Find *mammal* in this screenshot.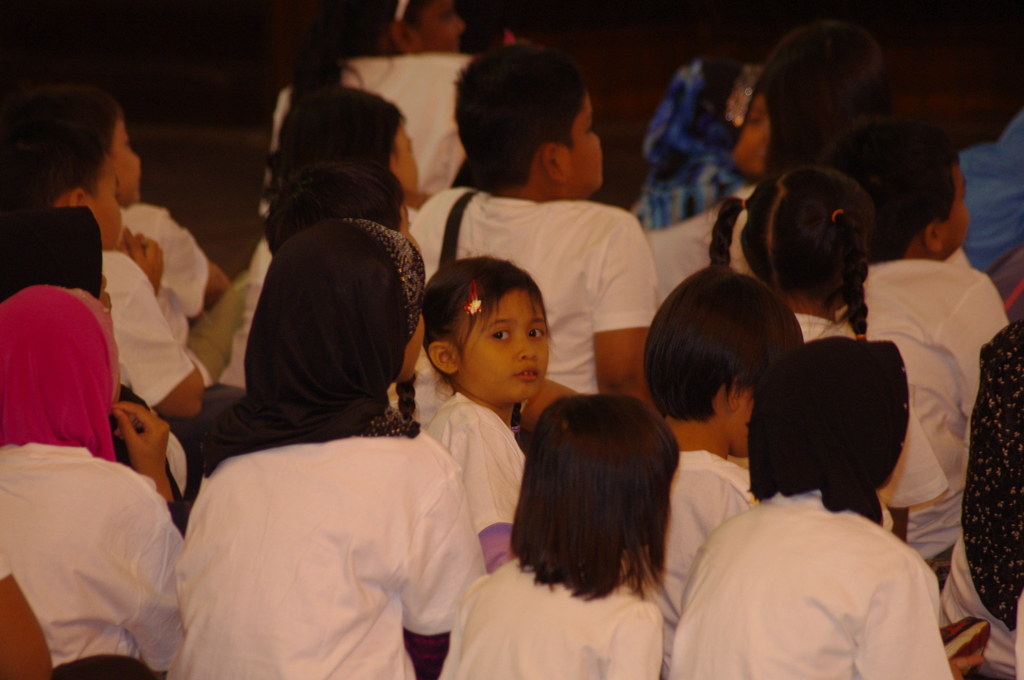
The bounding box for *mammal* is x1=173 y1=214 x2=488 y2=679.
